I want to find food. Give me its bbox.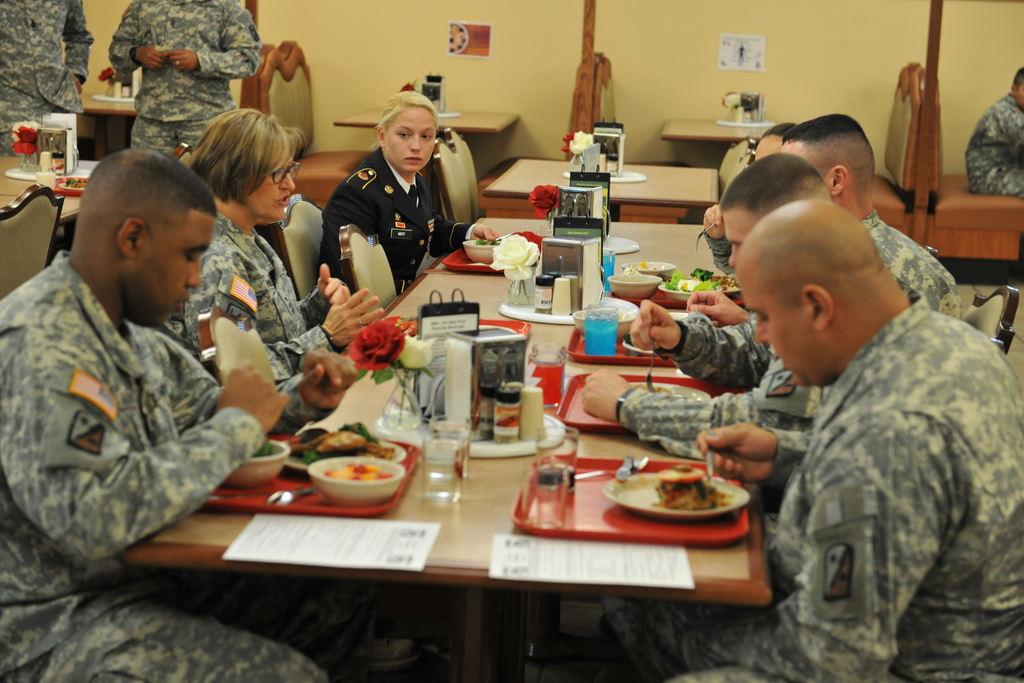
select_region(239, 438, 280, 463).
